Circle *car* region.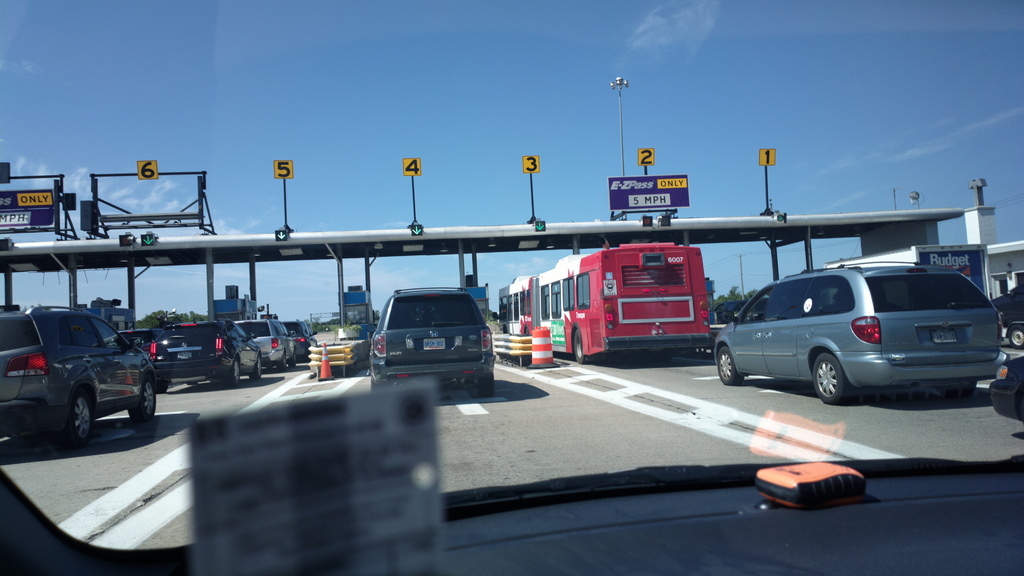
Region: (0,303,154,456).
